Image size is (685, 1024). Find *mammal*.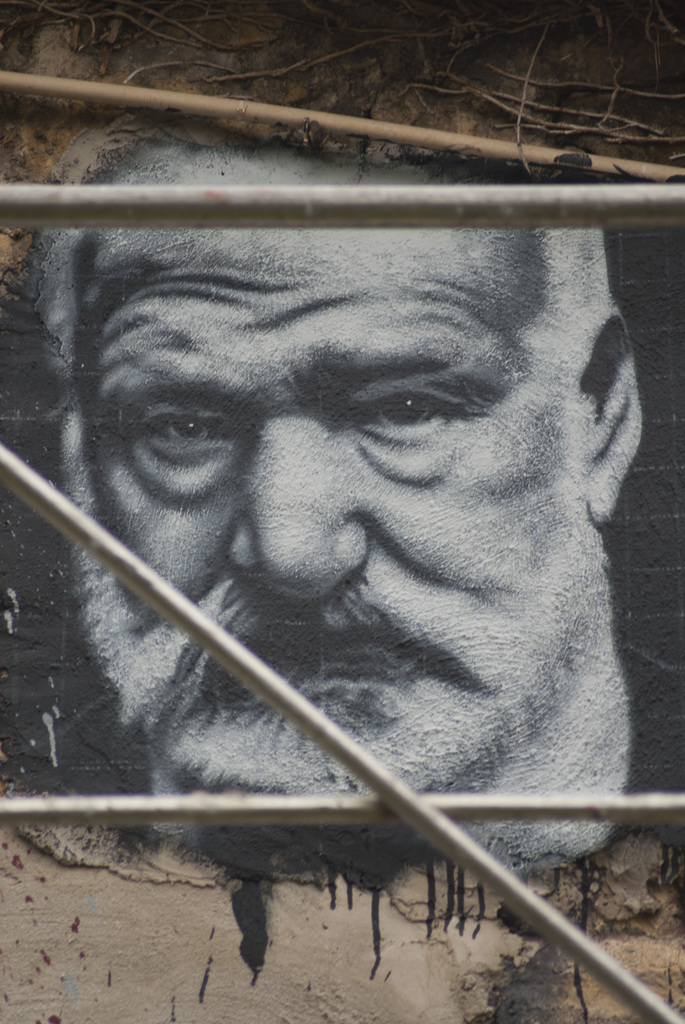
[29, 81, 669, 883].
